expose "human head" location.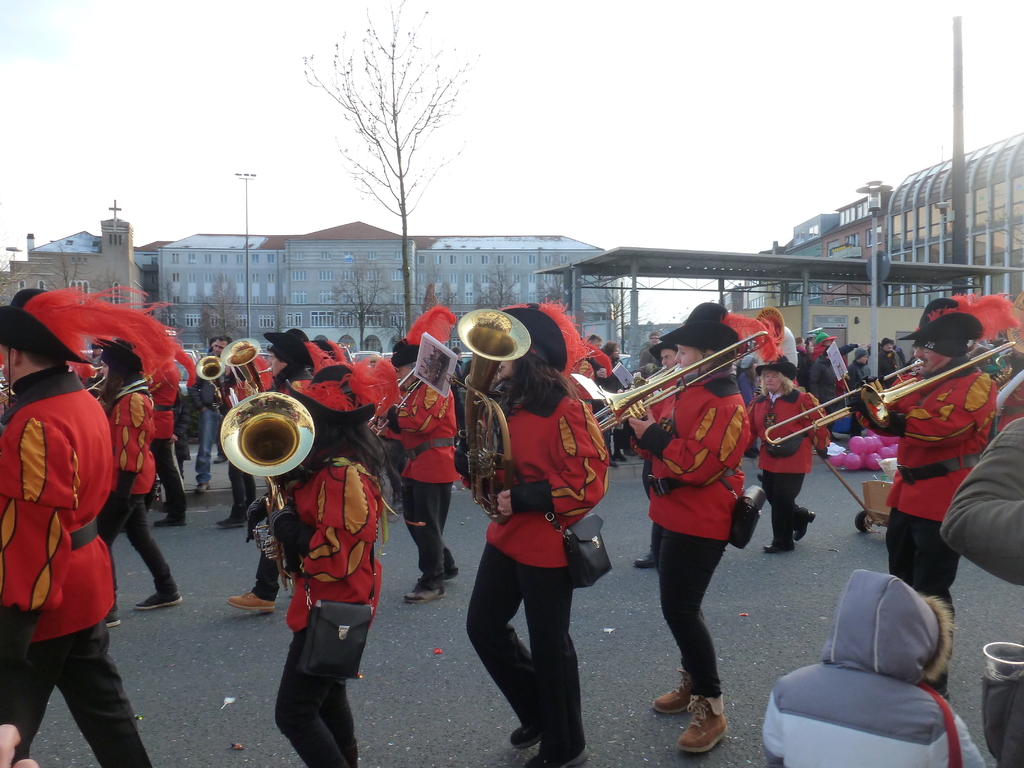
Exposed at select_region(602, 339, 619, 360).
